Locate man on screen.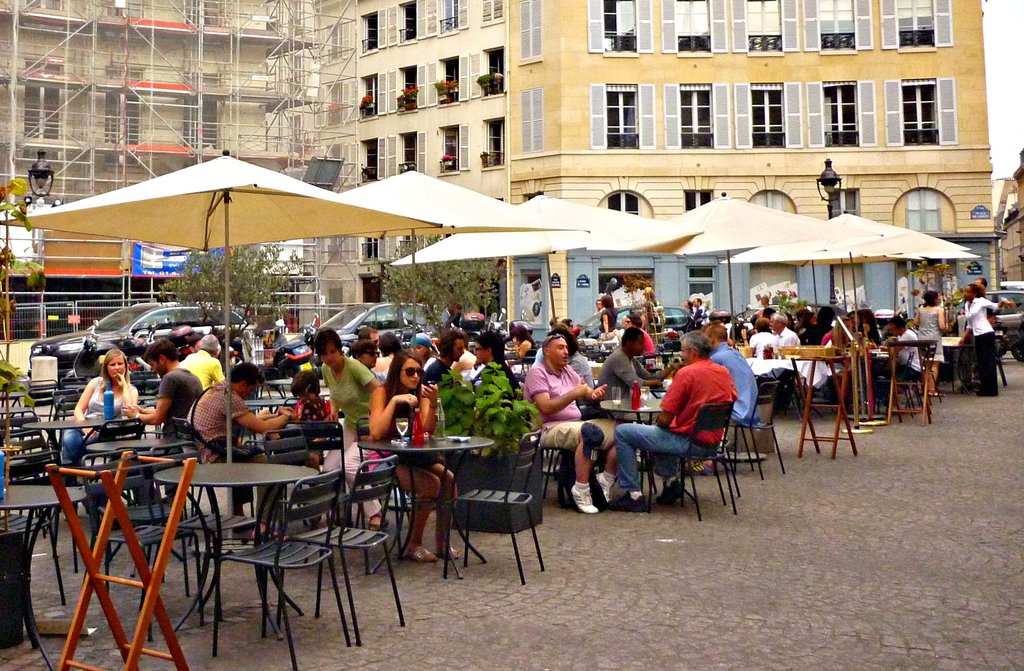
On screen at box=[871, 314, 922, 408].
